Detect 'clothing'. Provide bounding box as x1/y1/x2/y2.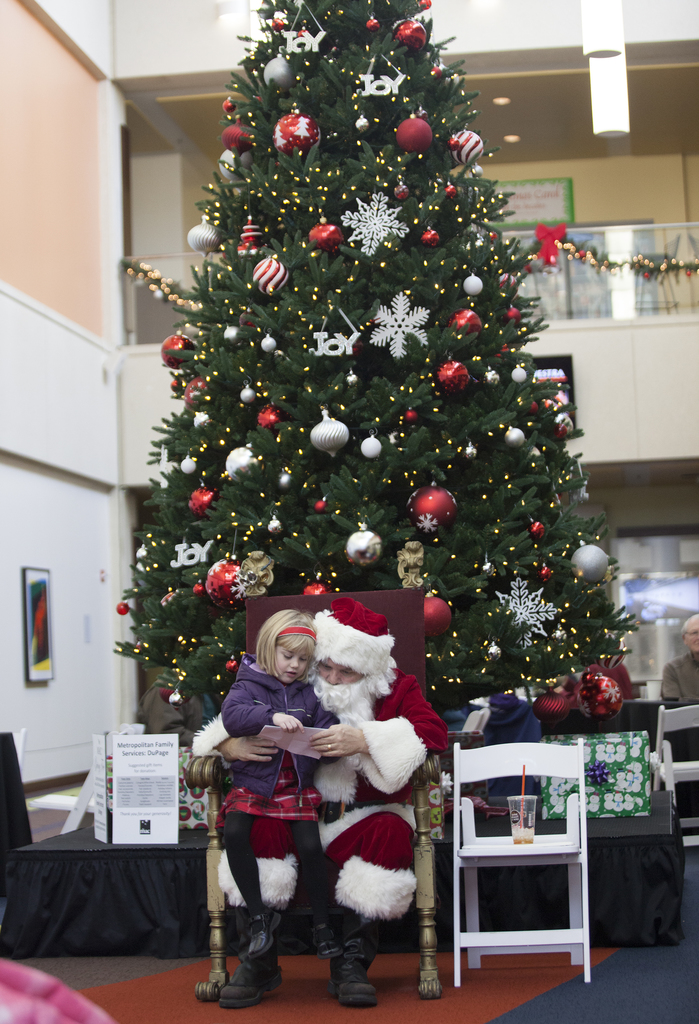
664/650/698/706.
